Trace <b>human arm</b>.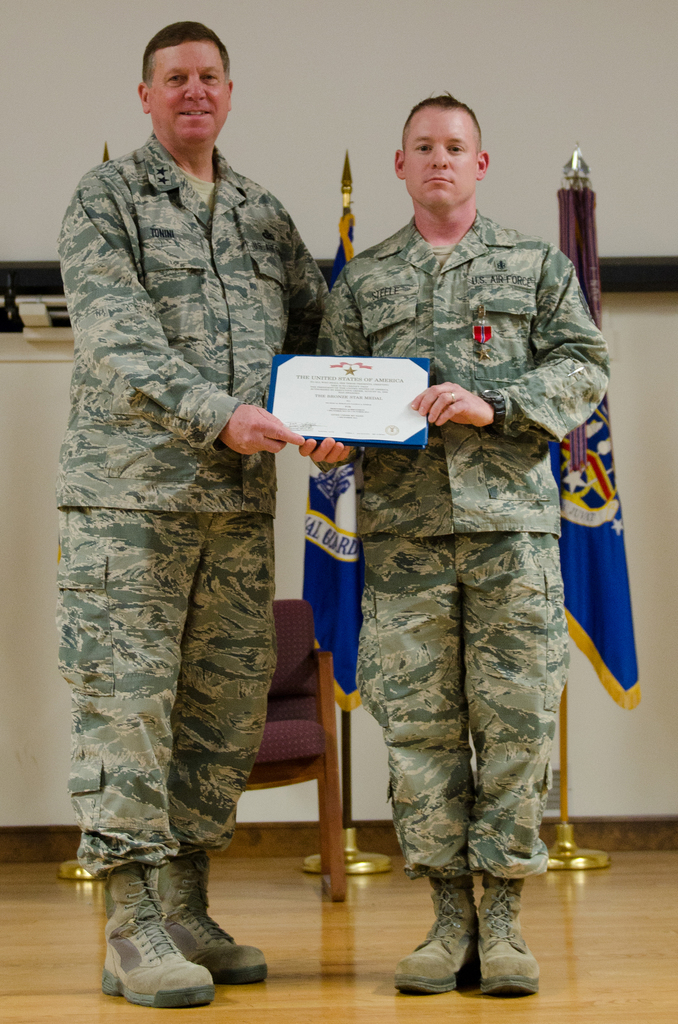
Traced to box=[410, 231, 636, 441].
